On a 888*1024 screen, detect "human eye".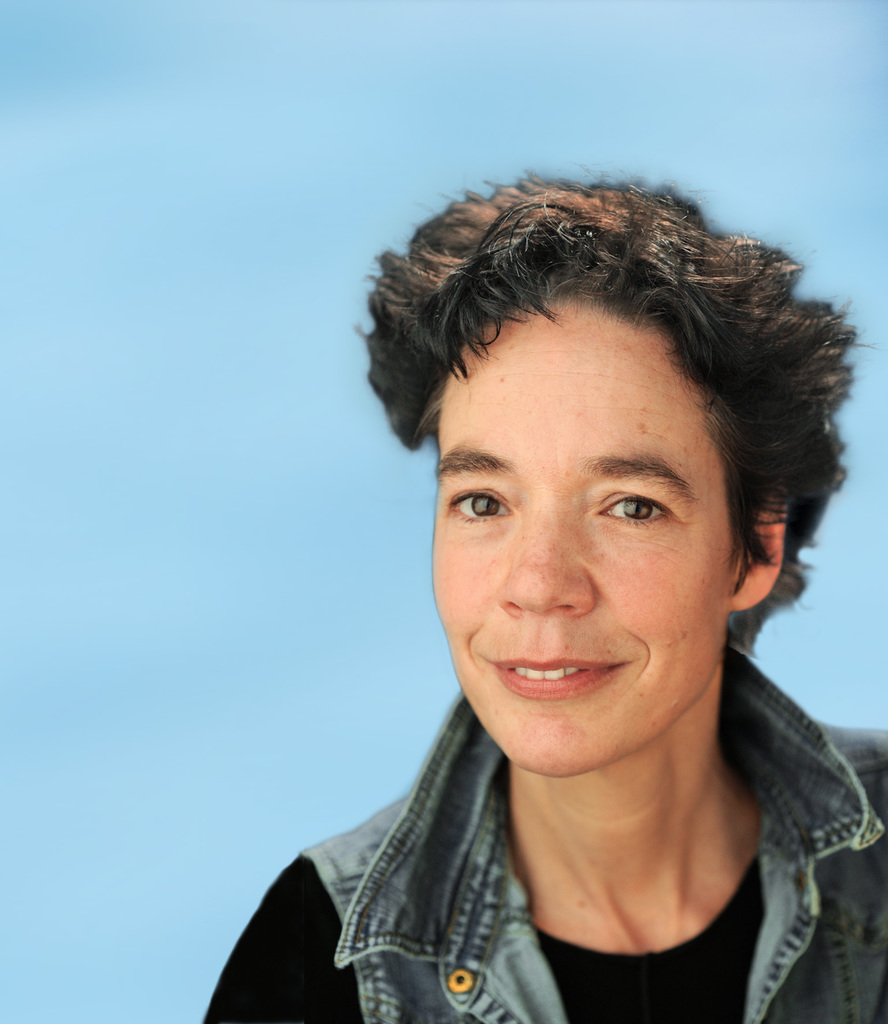
<box>444,484,516,526</box>.
